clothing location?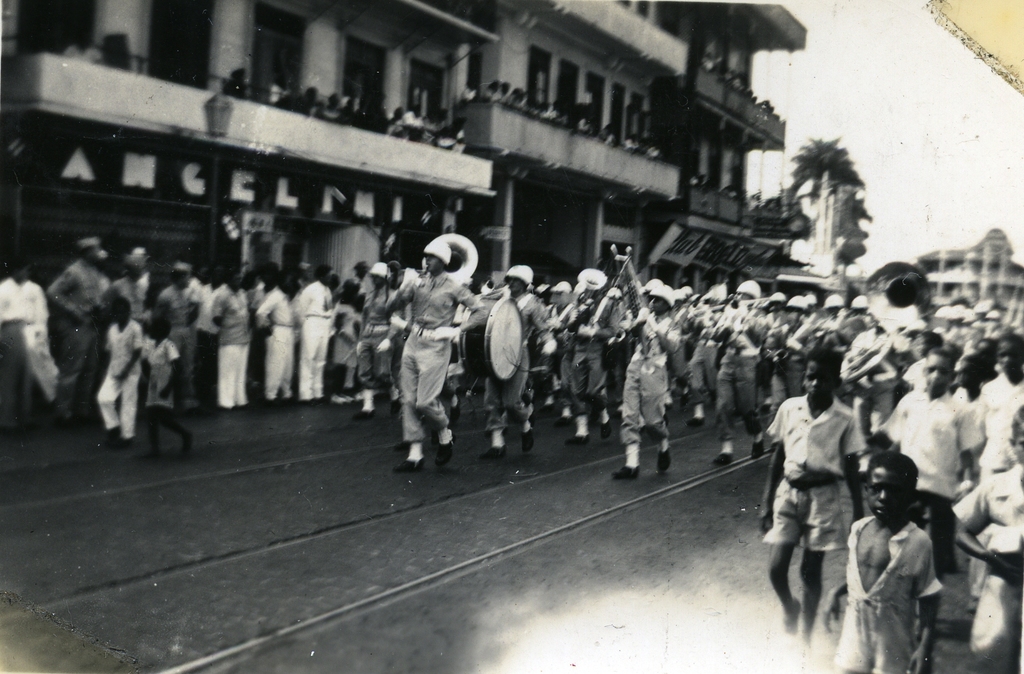
box=[0, 273, 32, 431]
